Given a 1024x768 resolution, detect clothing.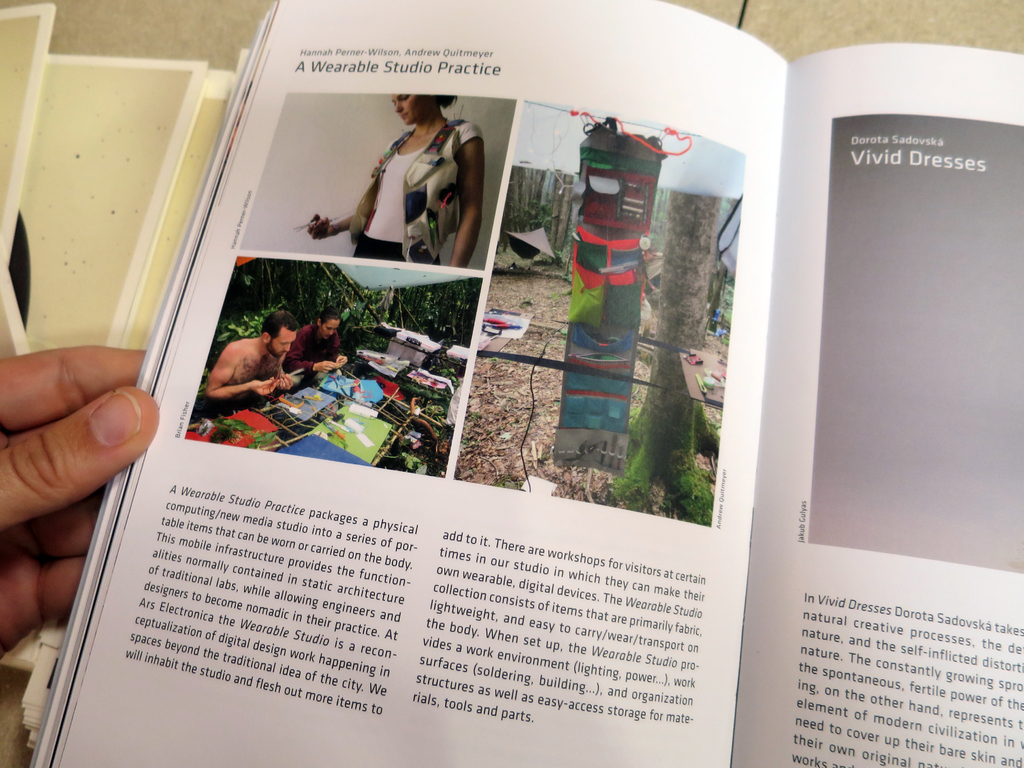
<box>285,325,340,387</box>.
